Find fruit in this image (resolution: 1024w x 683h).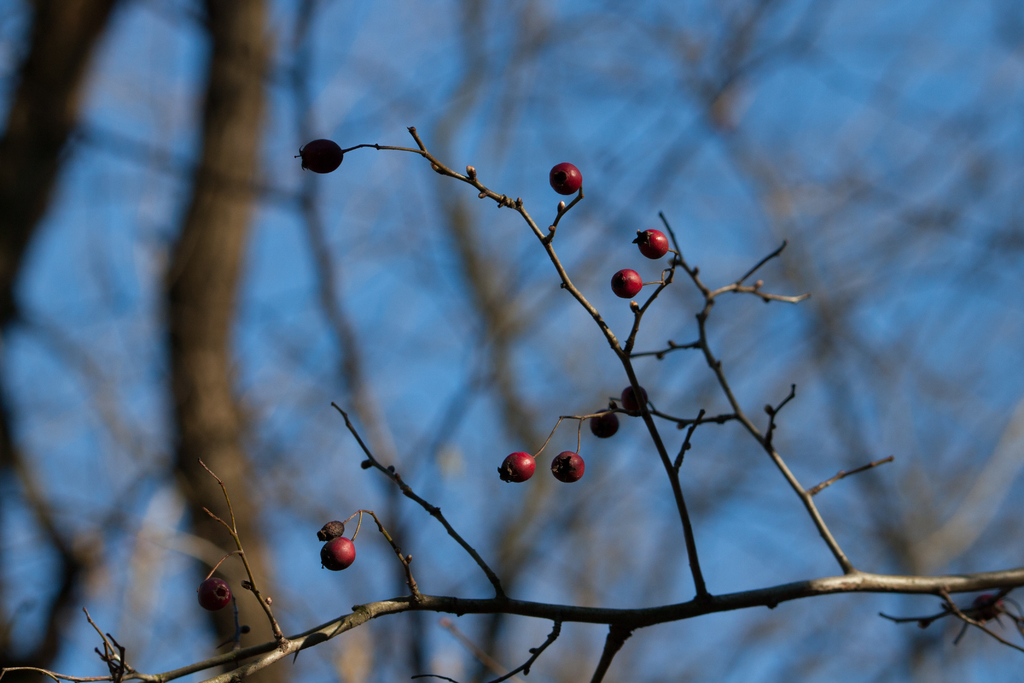
[321,533,358,572].
